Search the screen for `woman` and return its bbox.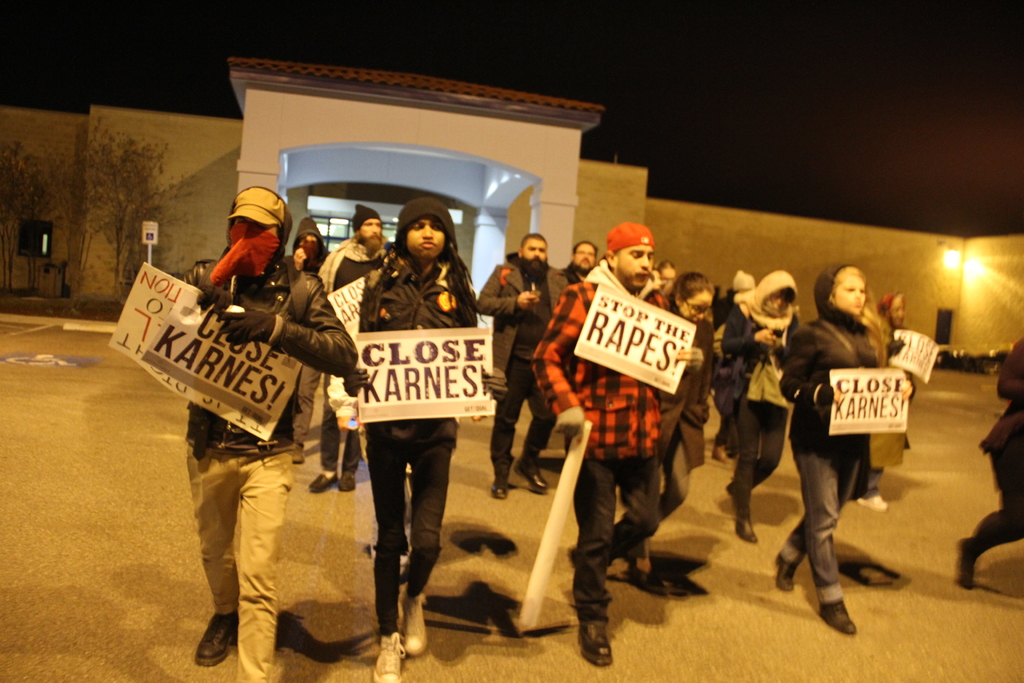
Found: 337,194,508,682.
